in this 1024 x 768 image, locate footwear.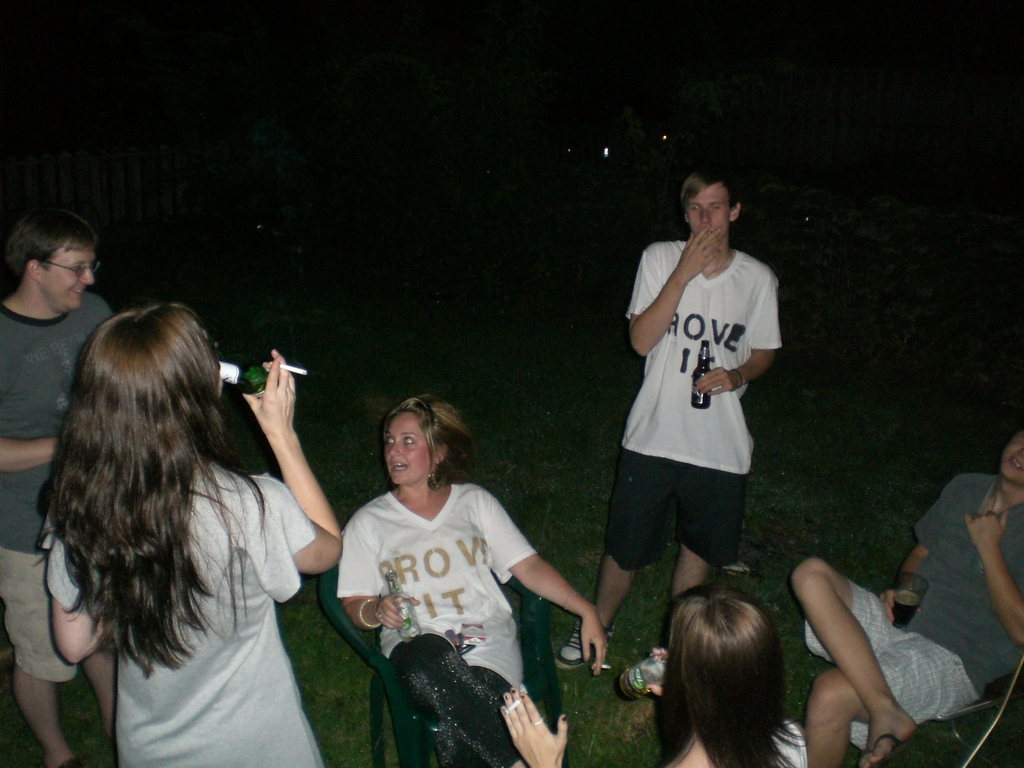
Bounding box: locate(556, 631, 593, 669).
